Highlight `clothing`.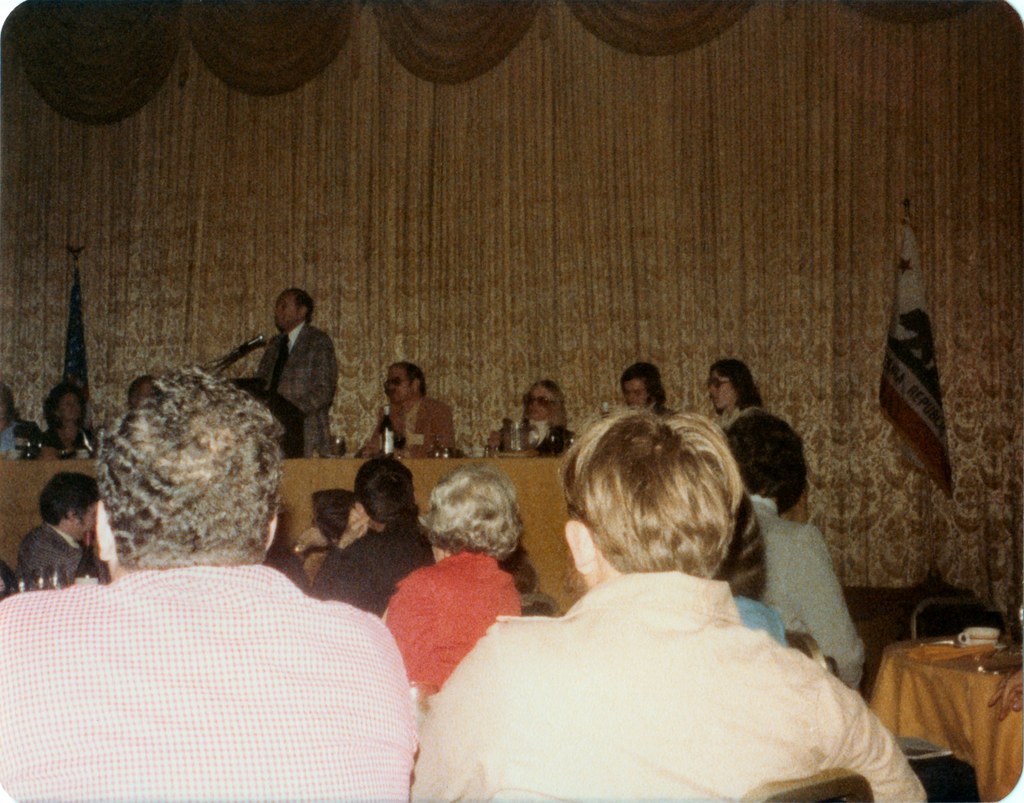
Highlighted region: bbox(264, 320, 333, 453).
